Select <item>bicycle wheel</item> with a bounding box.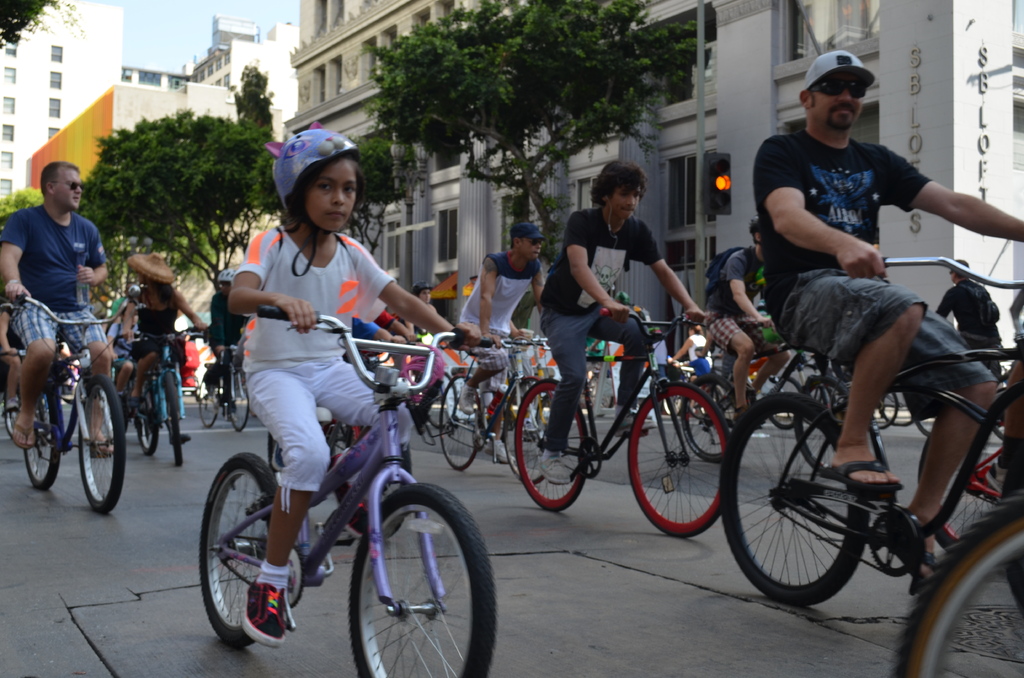
514/376/586/512.
